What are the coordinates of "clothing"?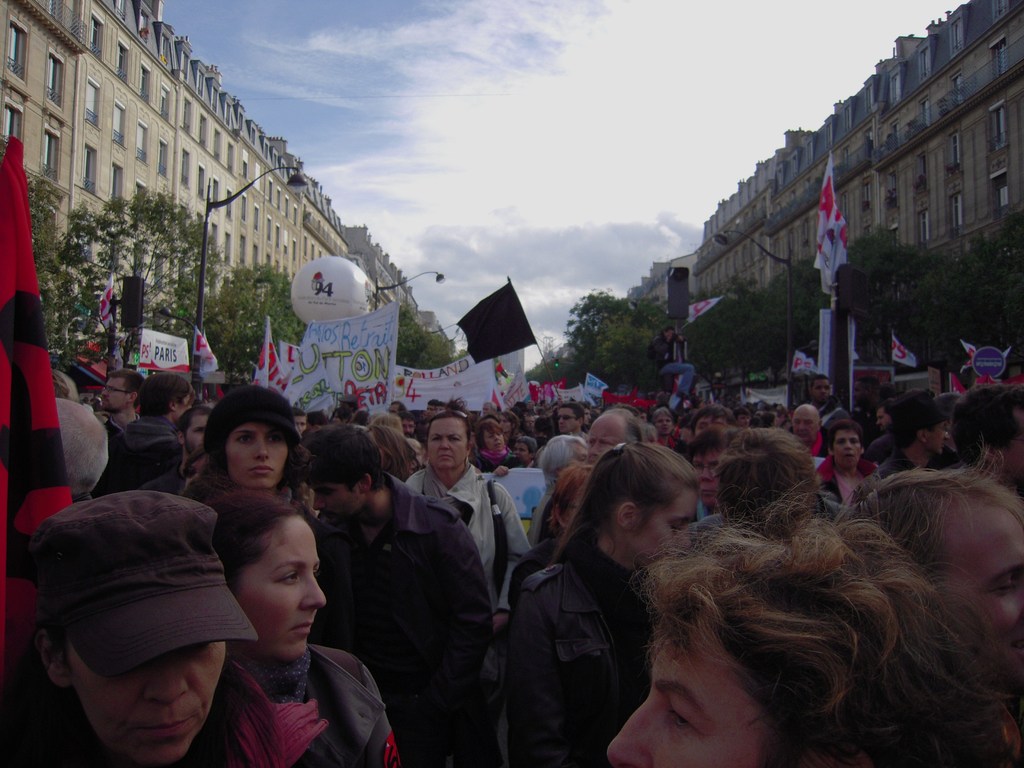
[139,437,196,484].
